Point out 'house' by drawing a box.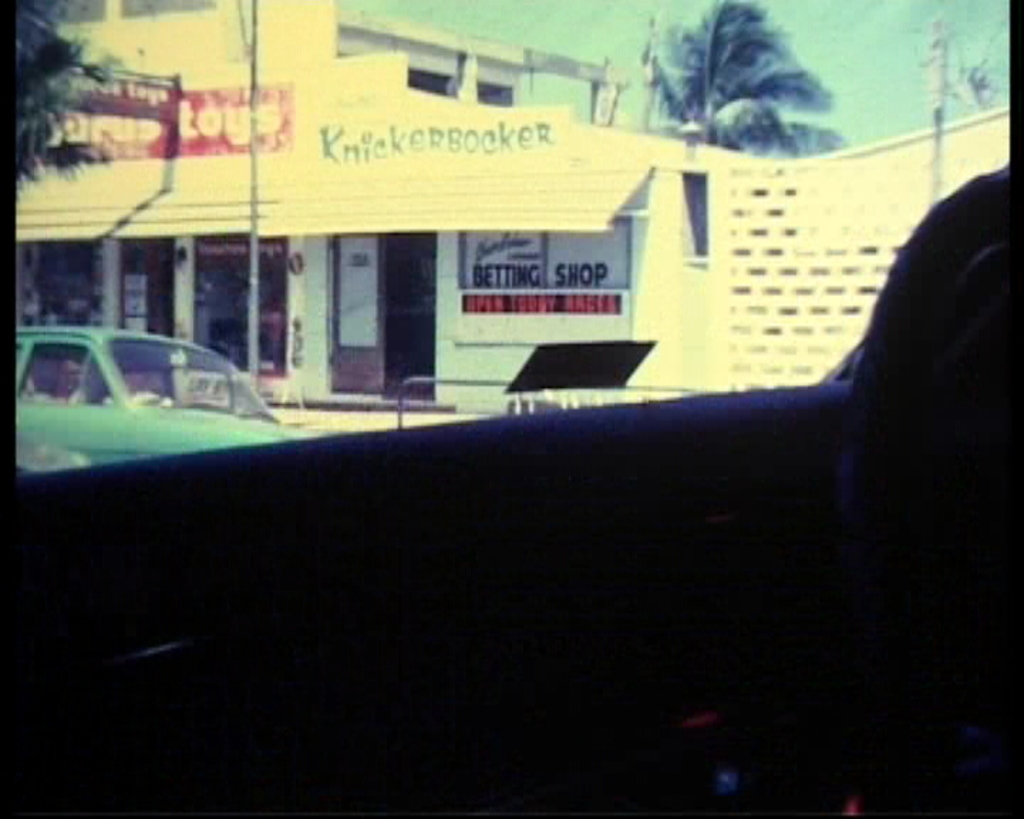
{"left": 0, "top": 0, "right": 1015, "bottom": 411}.
